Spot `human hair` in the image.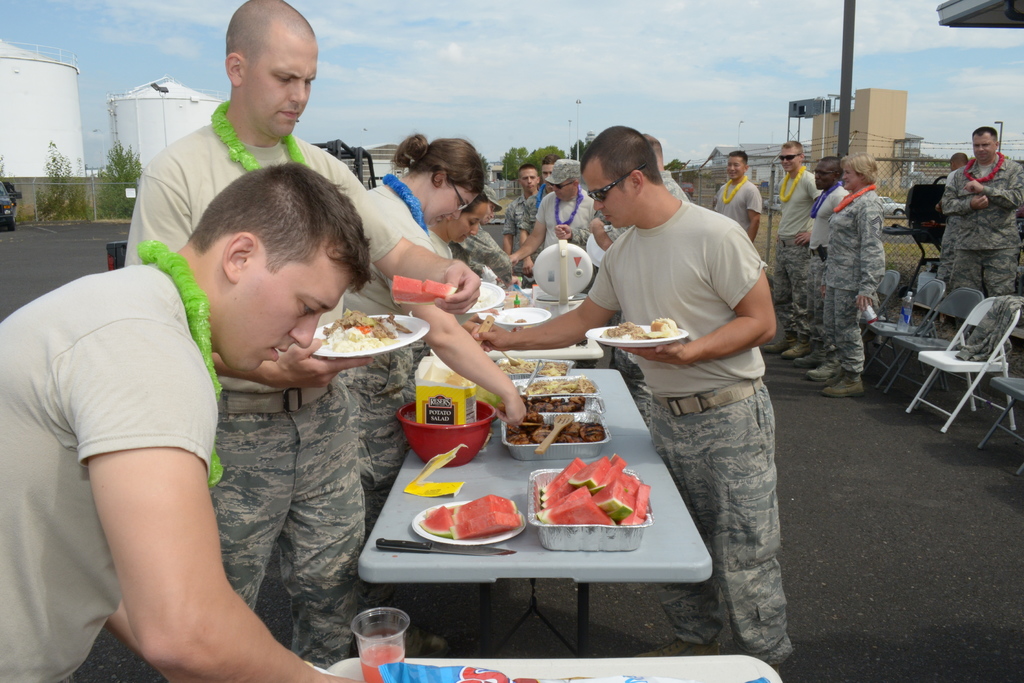
`human hair` found at <region>193, 163, 372, 292</region>.
